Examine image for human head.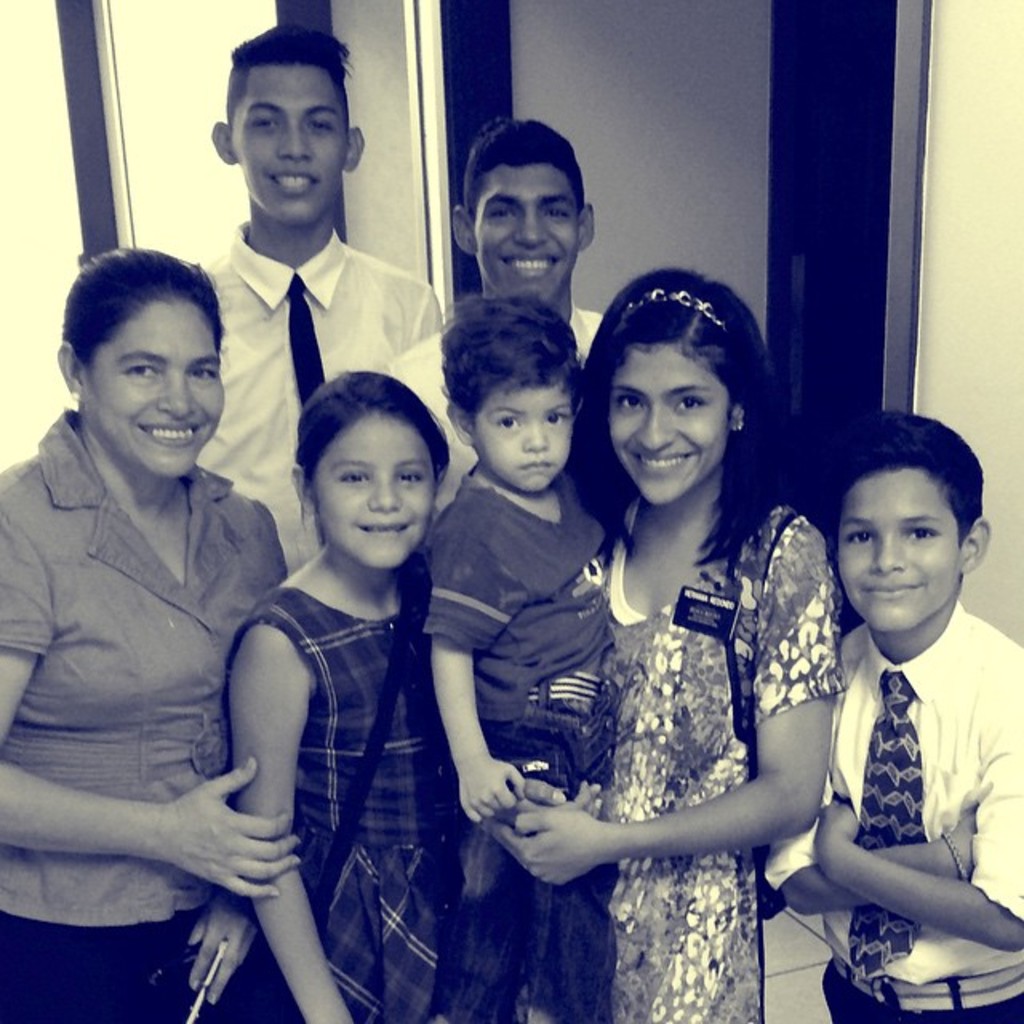
Examination result: 288 374 451 576.
